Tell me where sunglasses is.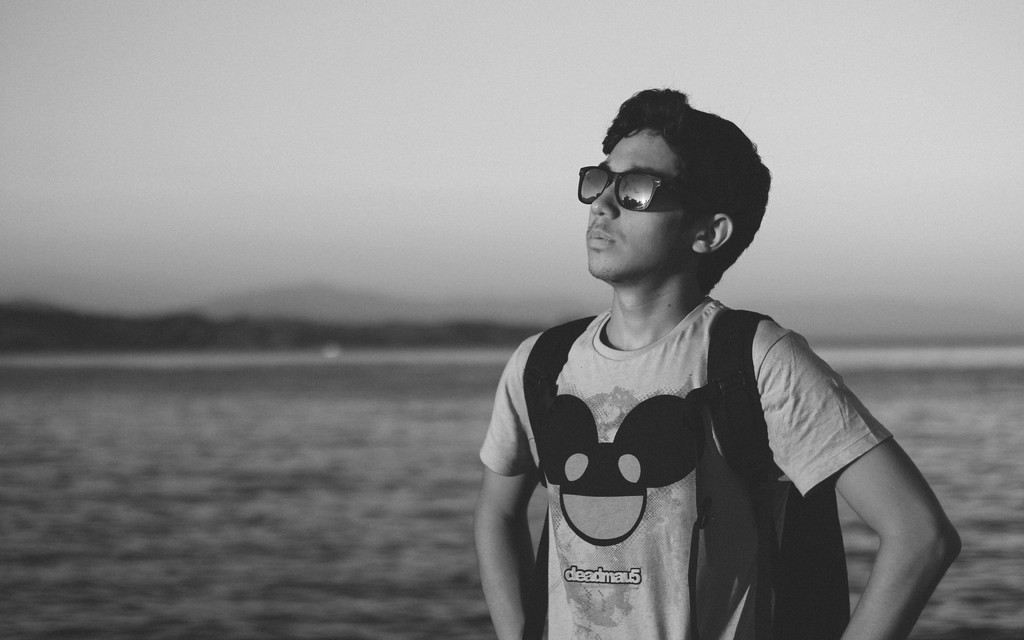
sunglasses is at select_region(579, 157, 692, 221).
